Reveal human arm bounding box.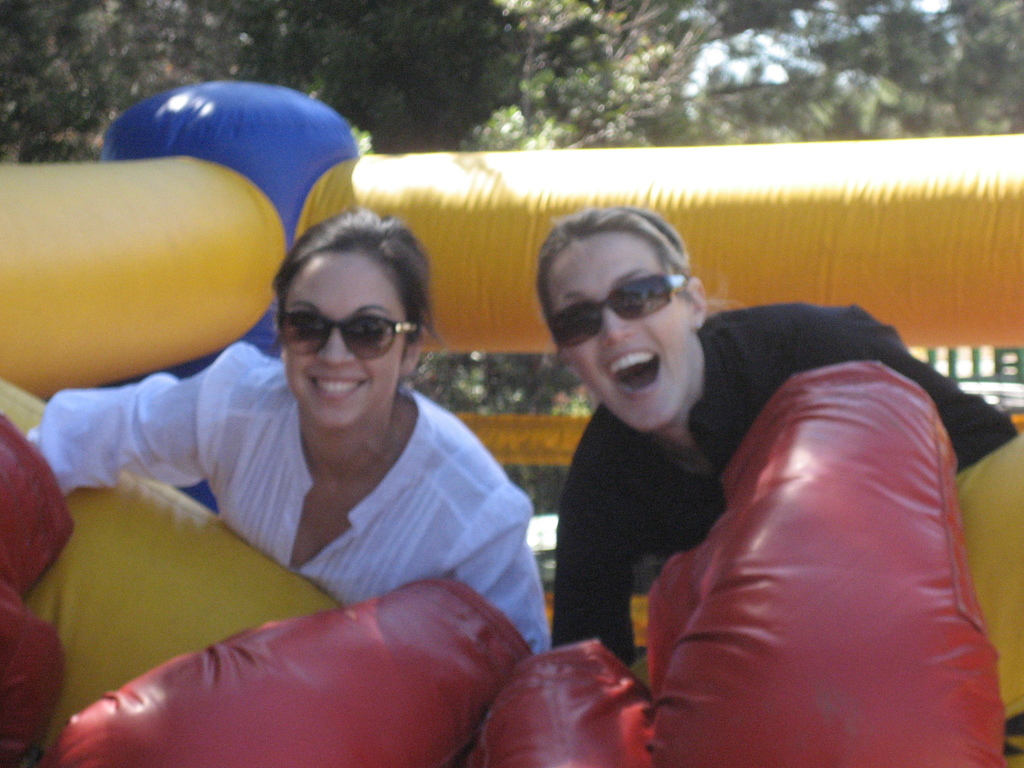
Revealed: pyautogui.locateOnScreen(847, 321, 1012, 462).
